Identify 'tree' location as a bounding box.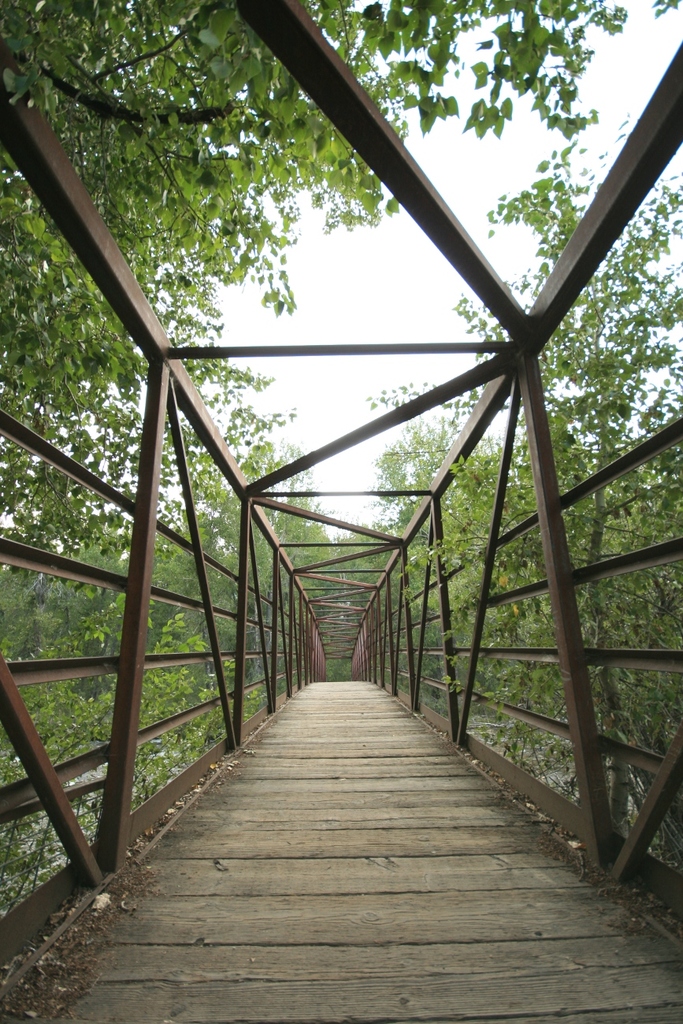
<bbox>2, 0, 623, 584</bbox>.
